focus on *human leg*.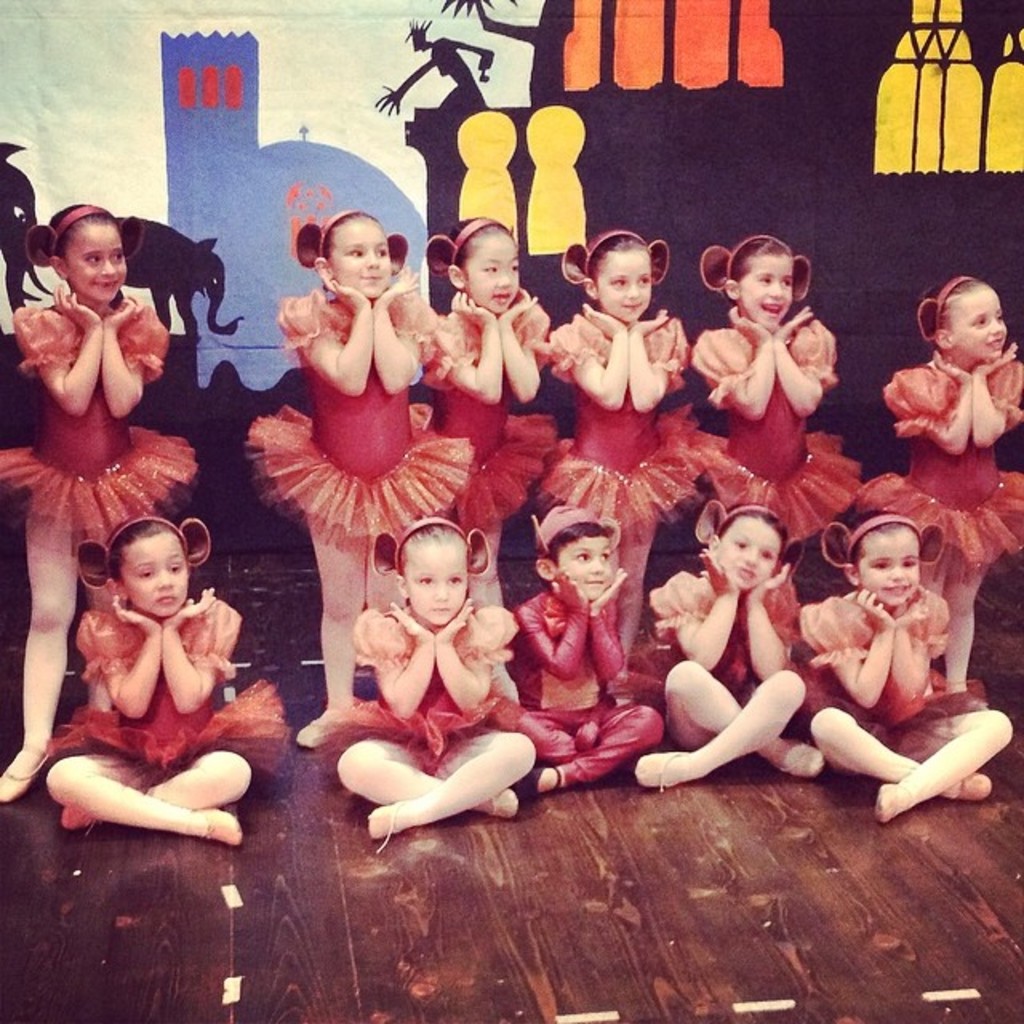
Focused at 805,698,989,798.
